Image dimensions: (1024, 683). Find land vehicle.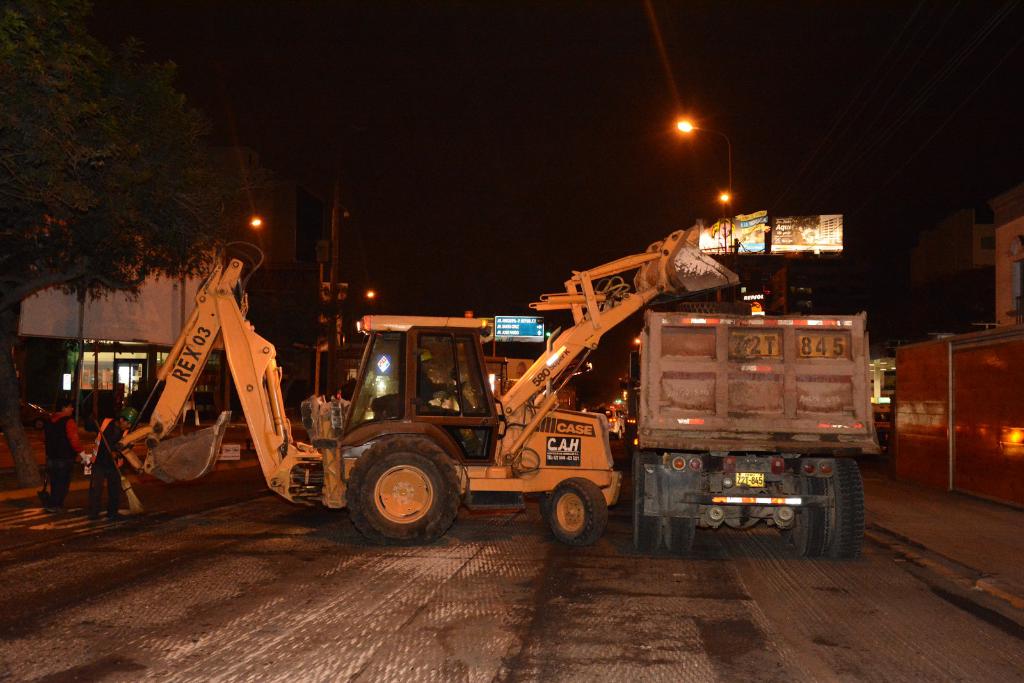
rect(136, 230, 820, 548).
